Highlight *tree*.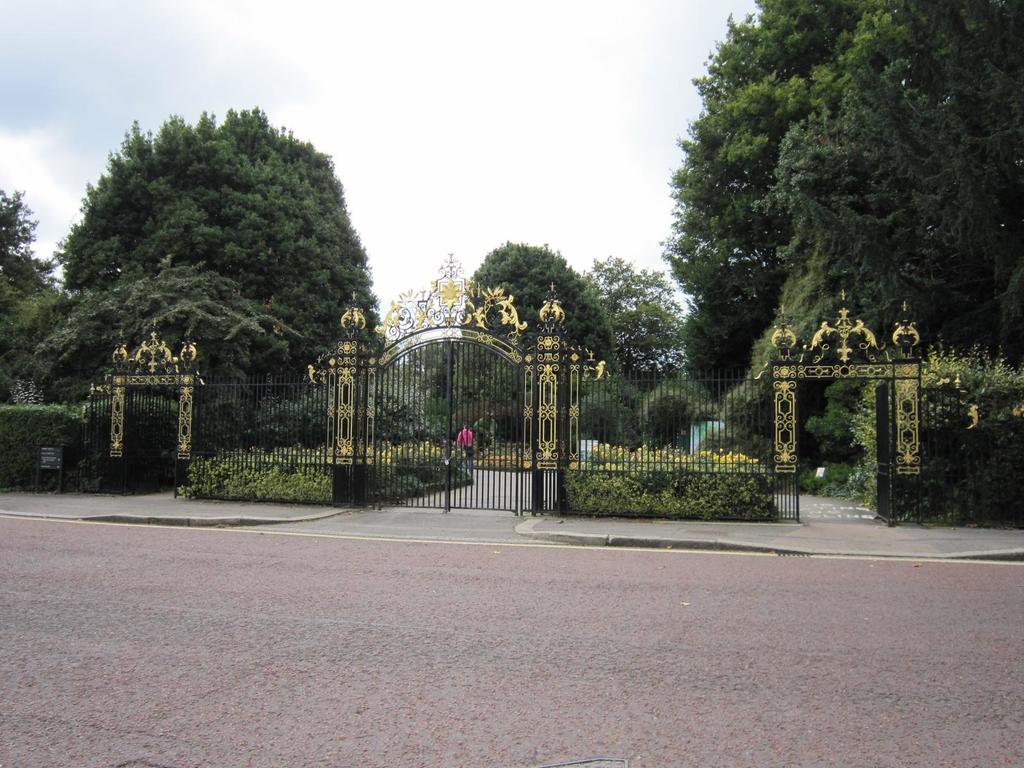
Highlighted region: 446, 235, 636, 437.
